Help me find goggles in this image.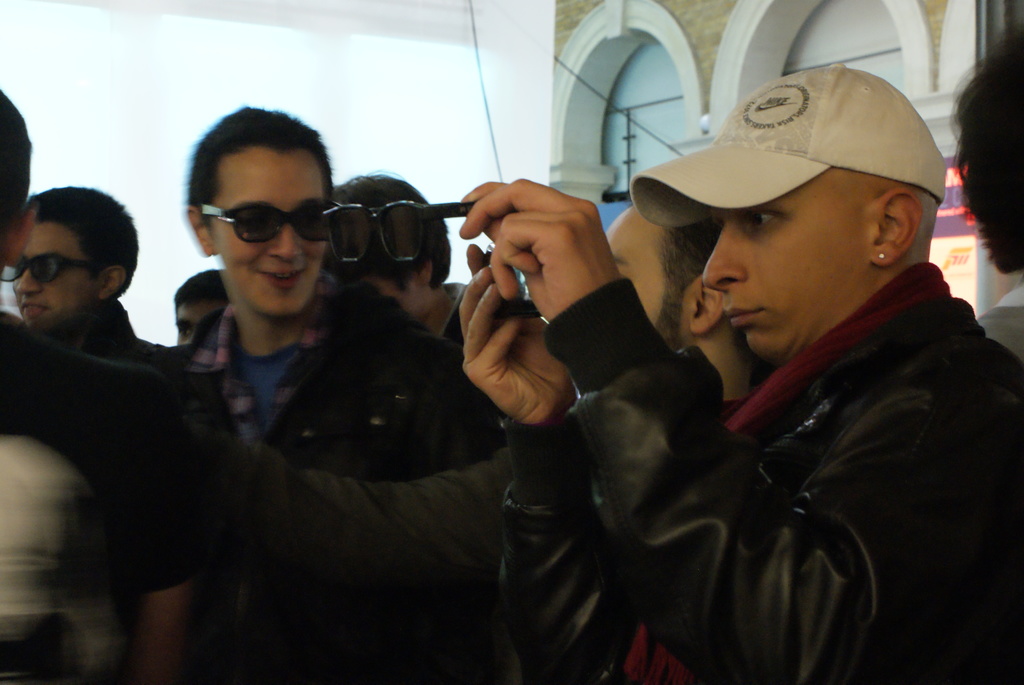
Found it: 183,189,334,249.
